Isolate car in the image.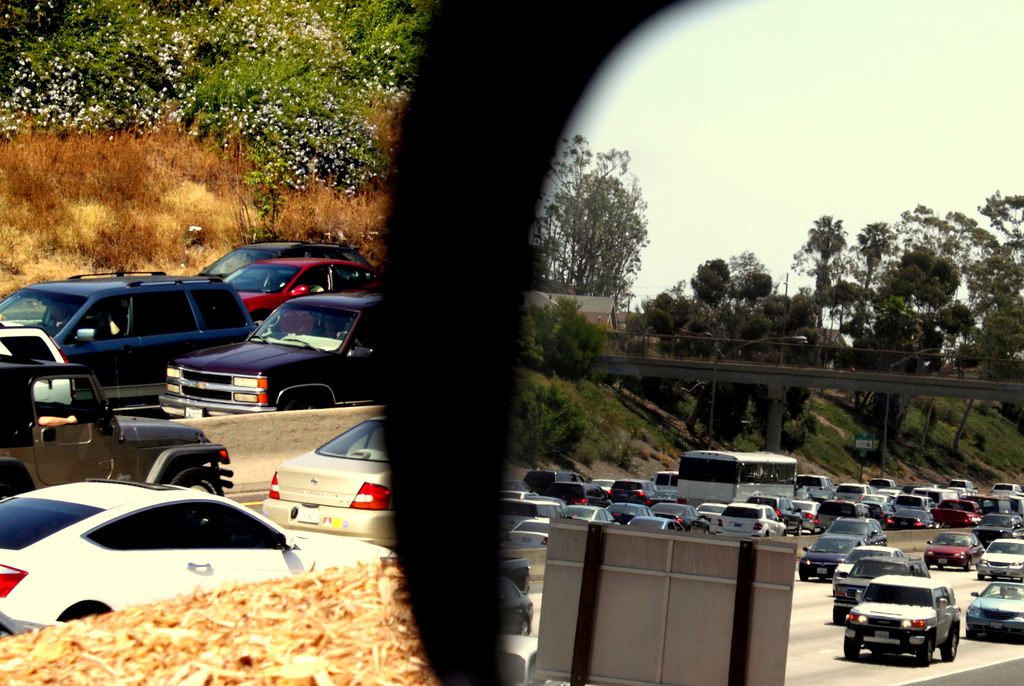
Isolated region: crop(160, 288, 381, 415).
